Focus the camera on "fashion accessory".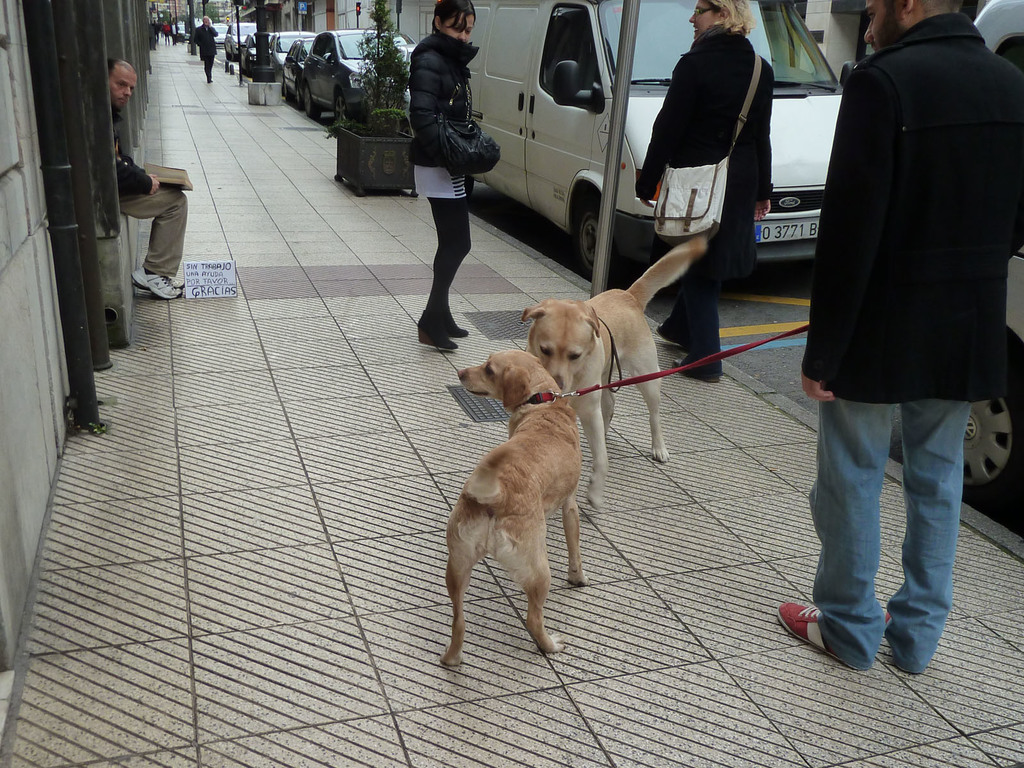
Focus region: region(649, 51, 764, 246).
